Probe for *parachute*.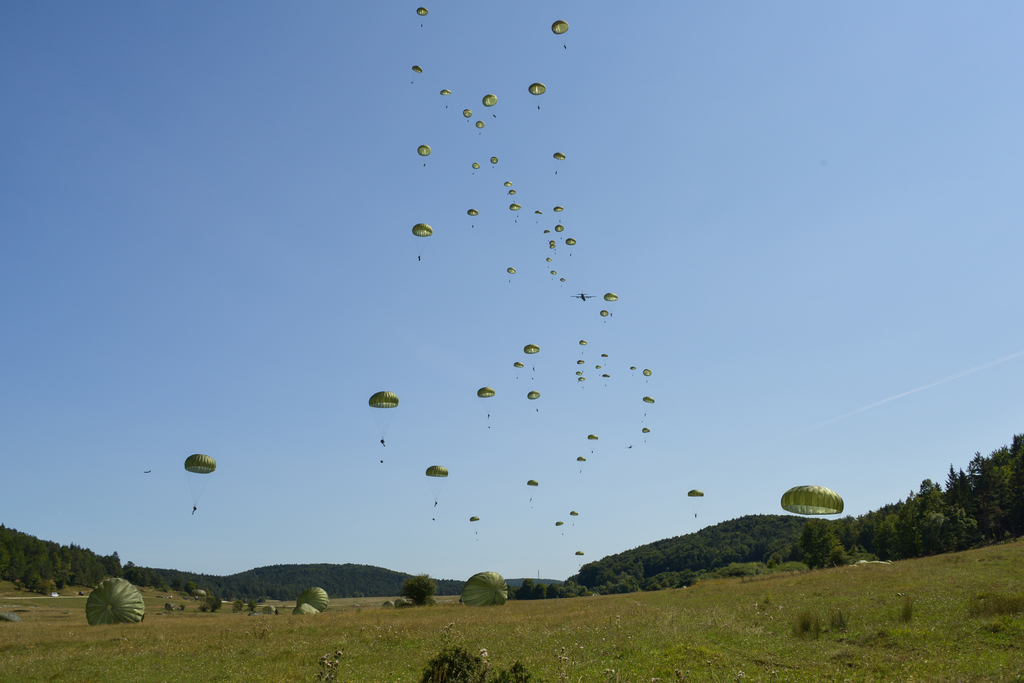
Probe result: <region>463, 567, 510, 605</region>.
